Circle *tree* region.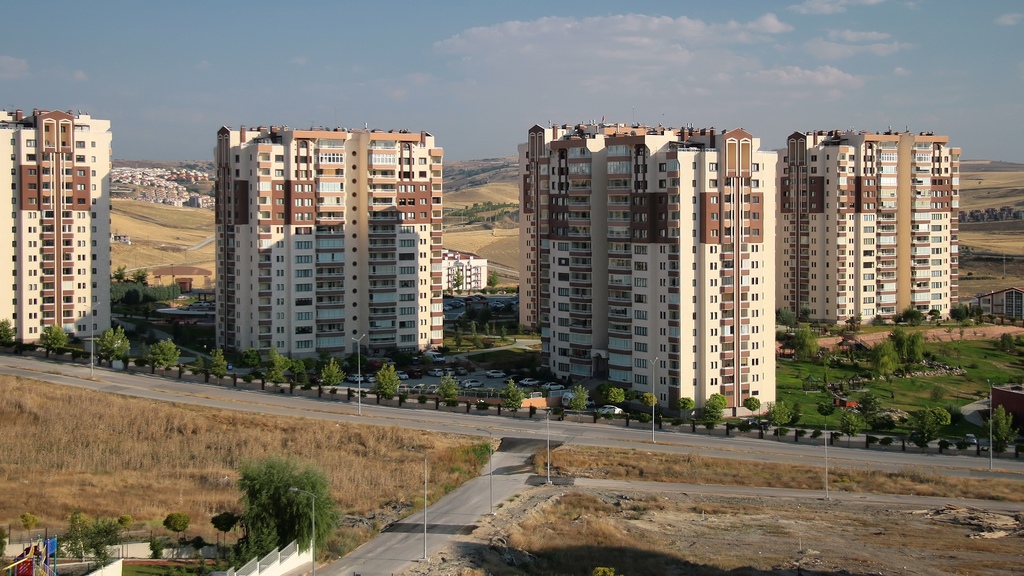
Region: bbox=(450, 264, 467, 294).
